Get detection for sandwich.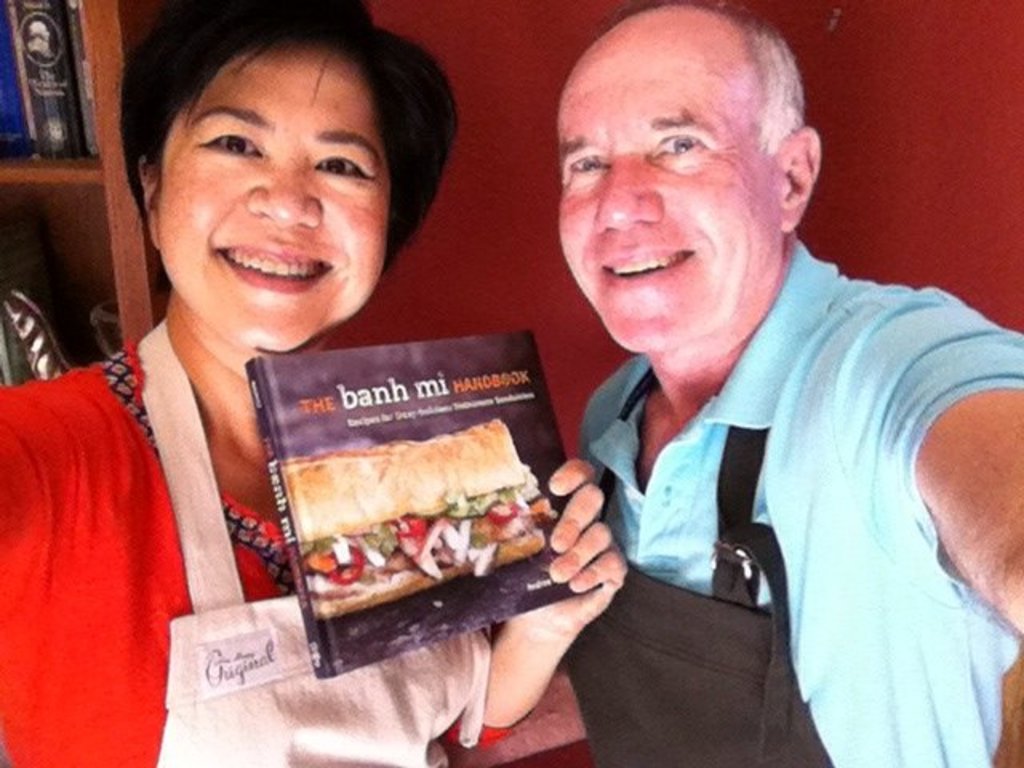
Detection: [left=278, top=414, right=557, bottom=619].
